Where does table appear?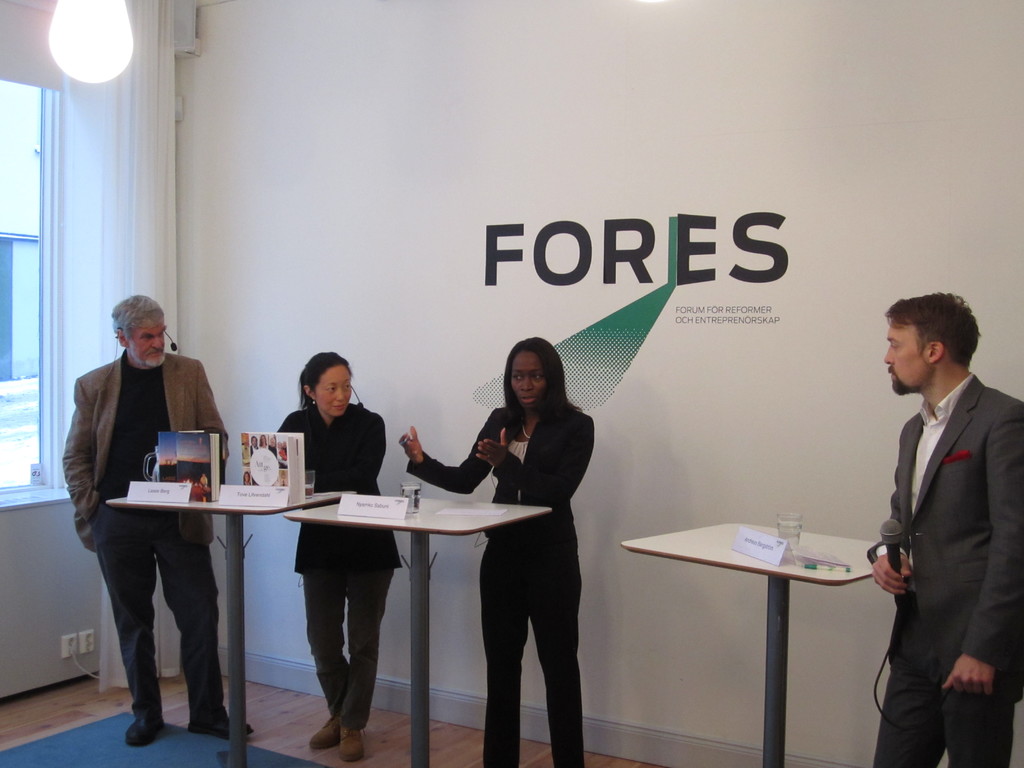
Appears at [x1=614, y1=513, x2=885, y2=754].
